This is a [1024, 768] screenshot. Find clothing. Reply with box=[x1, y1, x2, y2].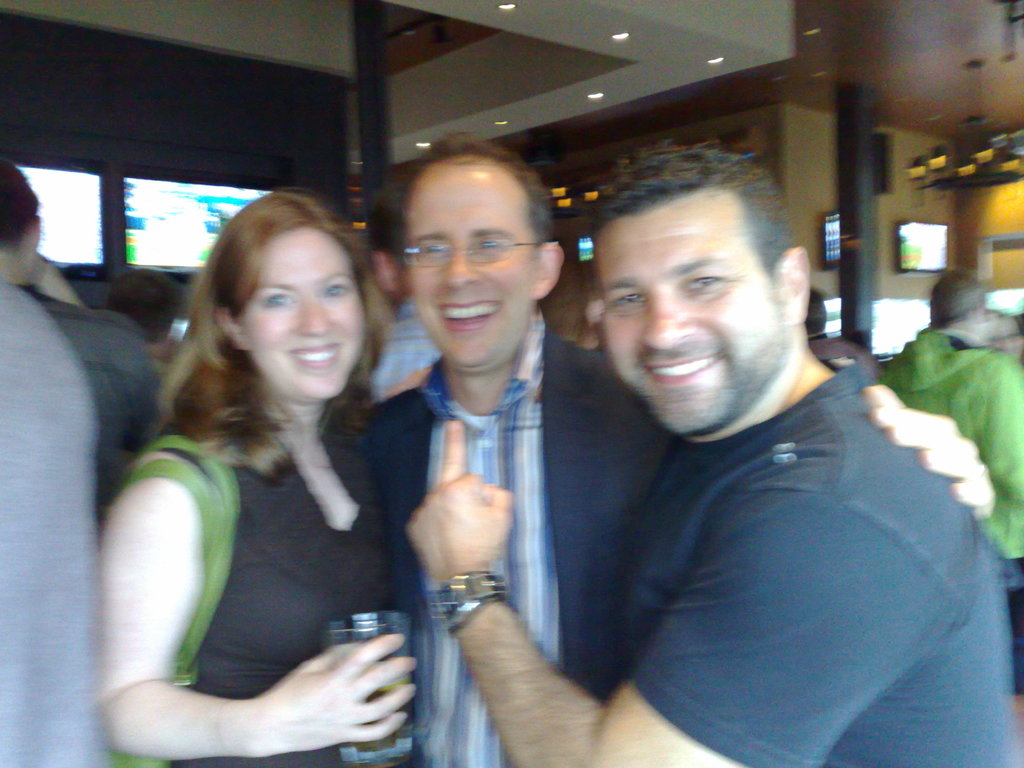
box=[382, 319, 669, 764].
